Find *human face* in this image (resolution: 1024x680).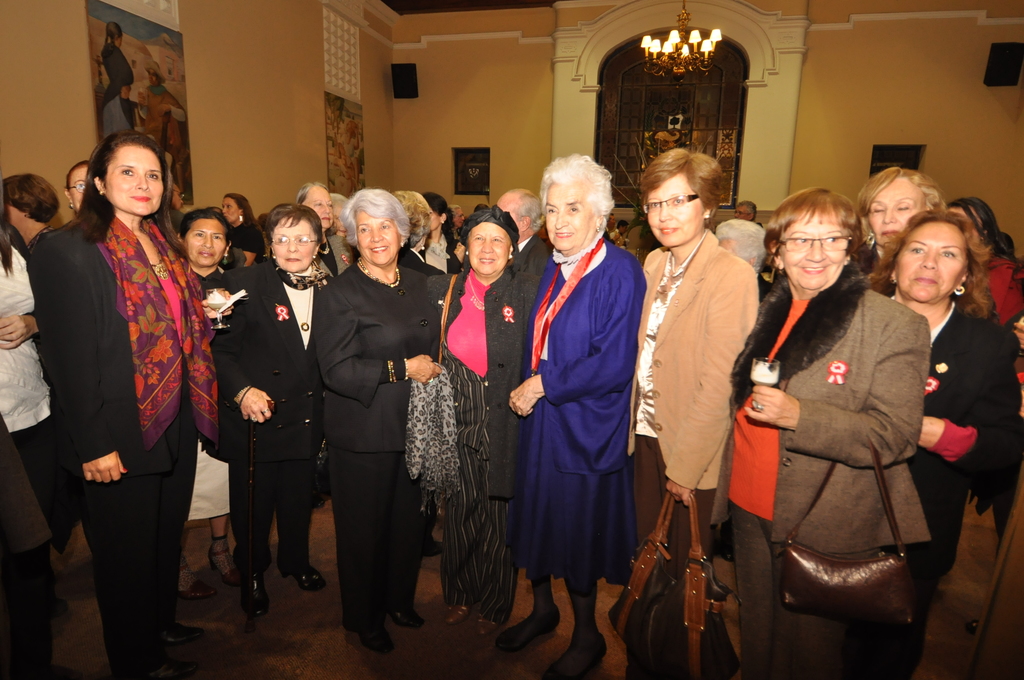
bbox(543, 179, 596, 252).
